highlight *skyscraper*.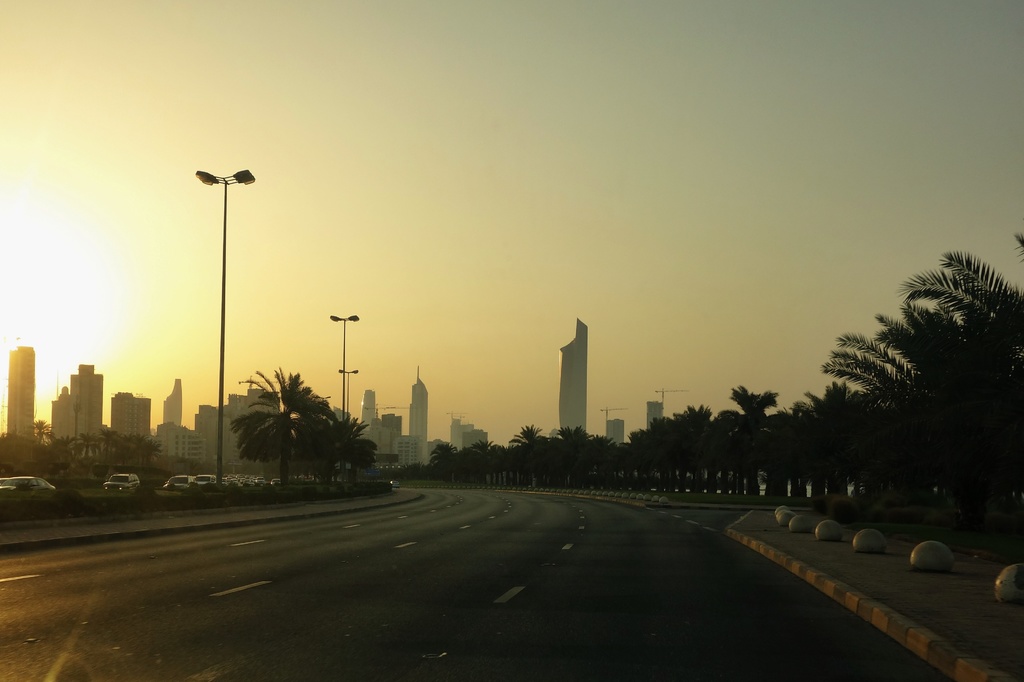
Highlighted region: left=6, top=345, right=57, bottom=459.
